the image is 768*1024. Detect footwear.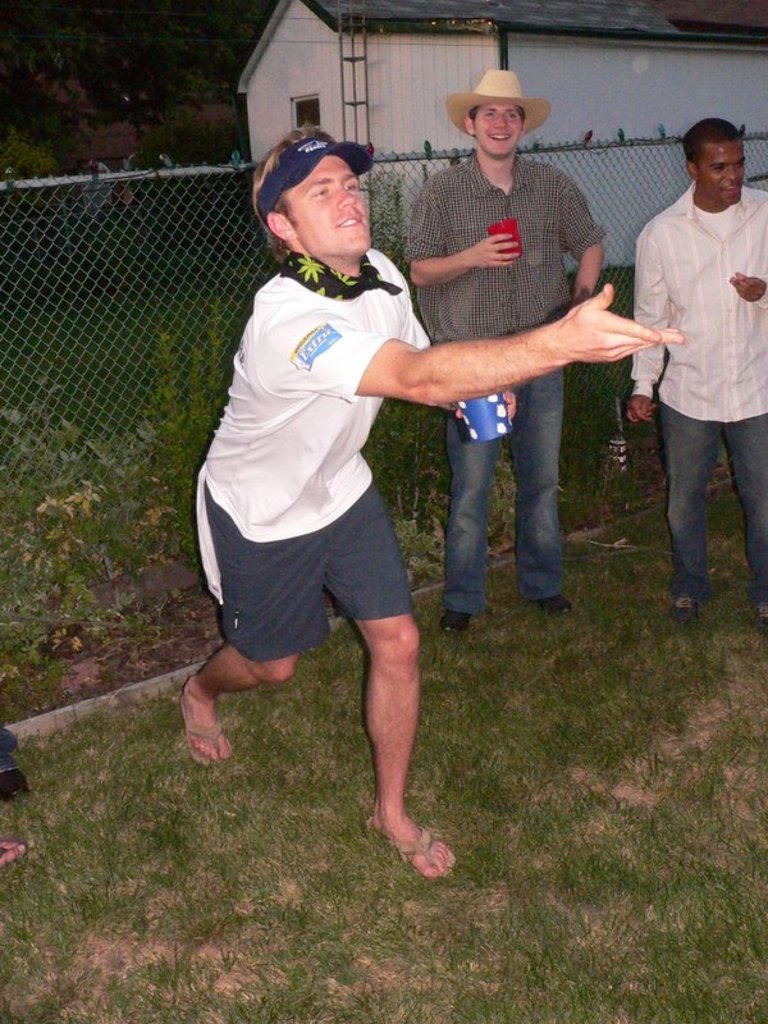
Detection: [x1=664, y1=581, x2=696, y2=627].
